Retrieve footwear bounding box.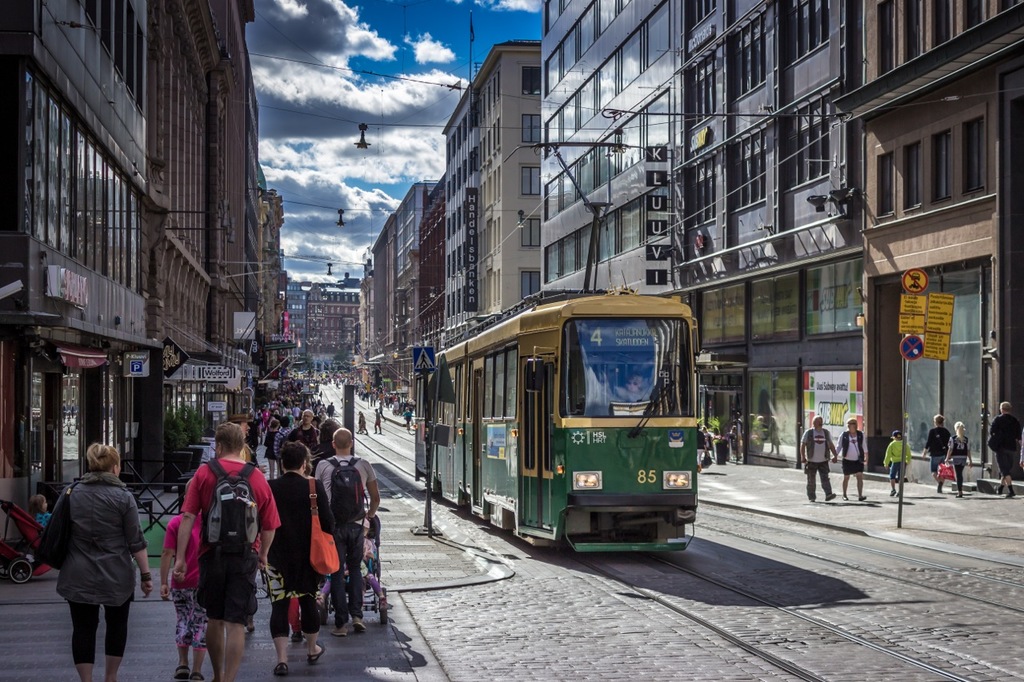
Bounding box: bbox=(189, 670, 205, 681).
